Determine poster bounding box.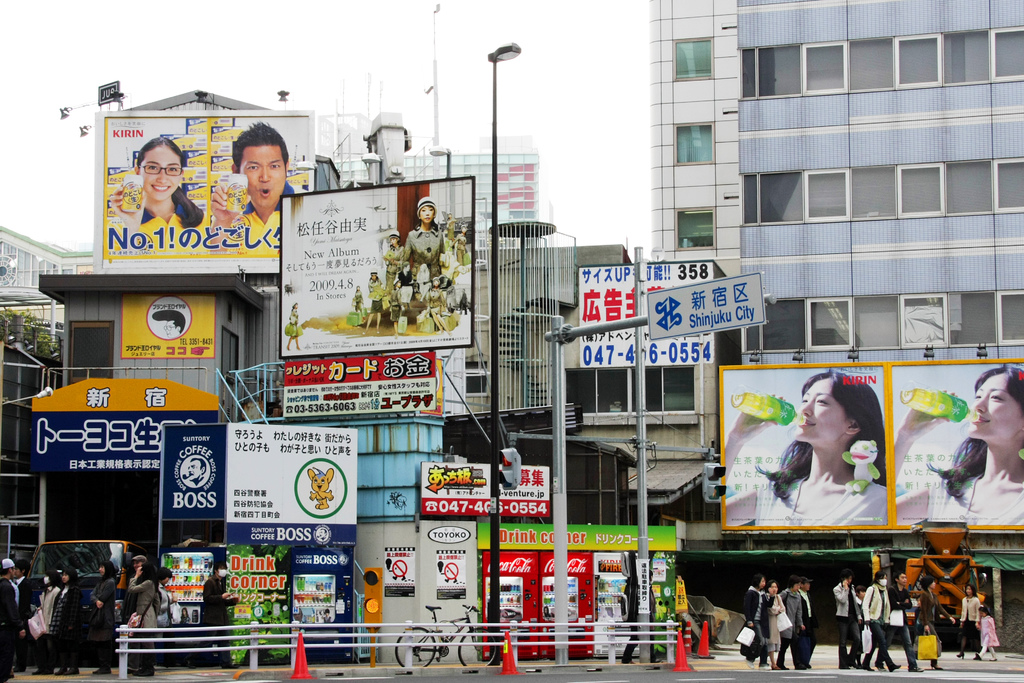
Determined: {"left": 282, "top": 350, "right": 448, "bottom": 424}.
